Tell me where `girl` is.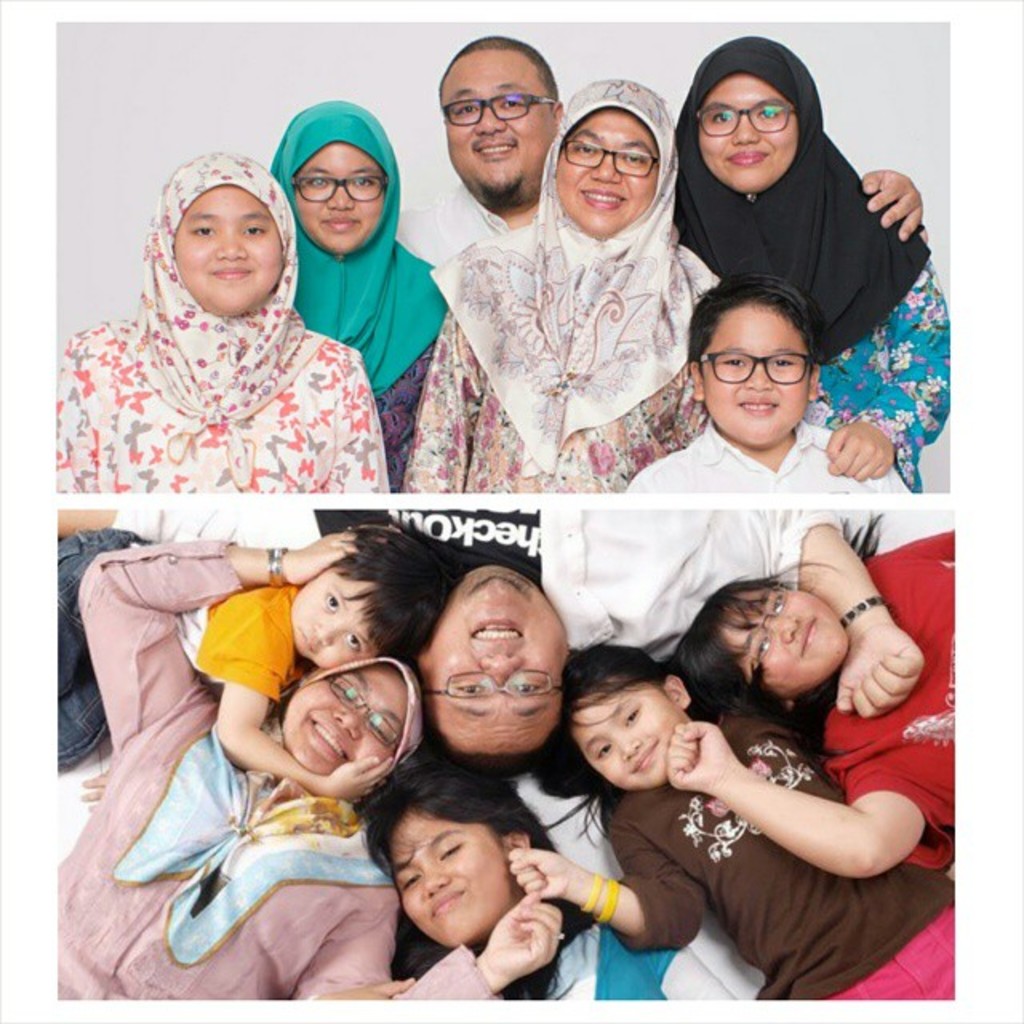
`girl` is at <box>53,149,387,494</box>.
